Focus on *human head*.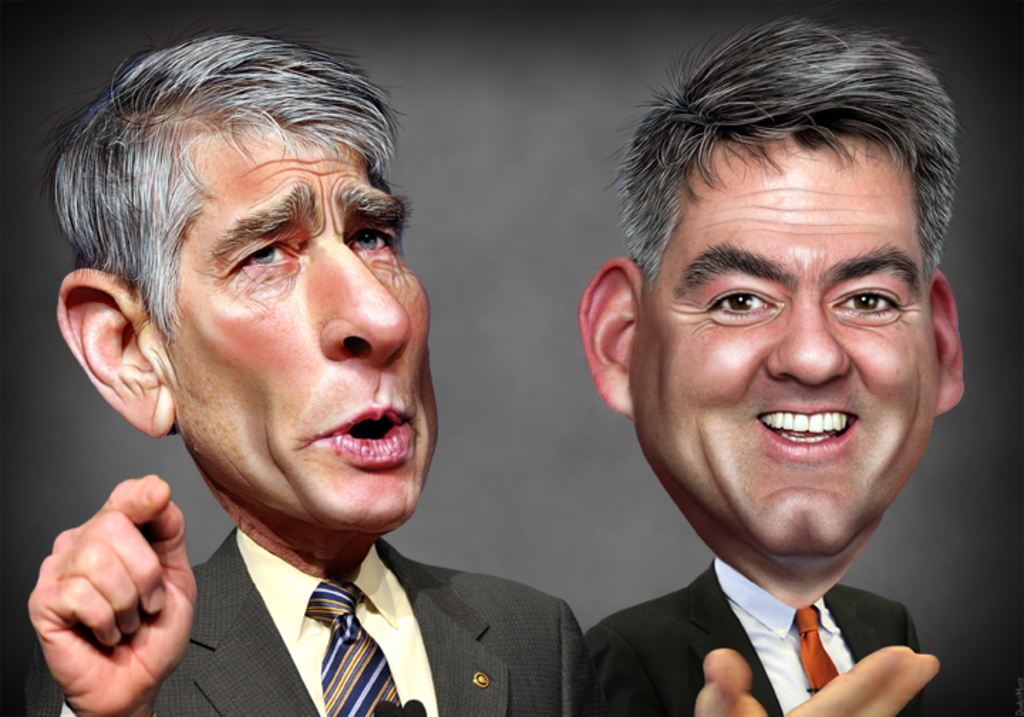
Focused at crop(623, 28, 963, 529).
